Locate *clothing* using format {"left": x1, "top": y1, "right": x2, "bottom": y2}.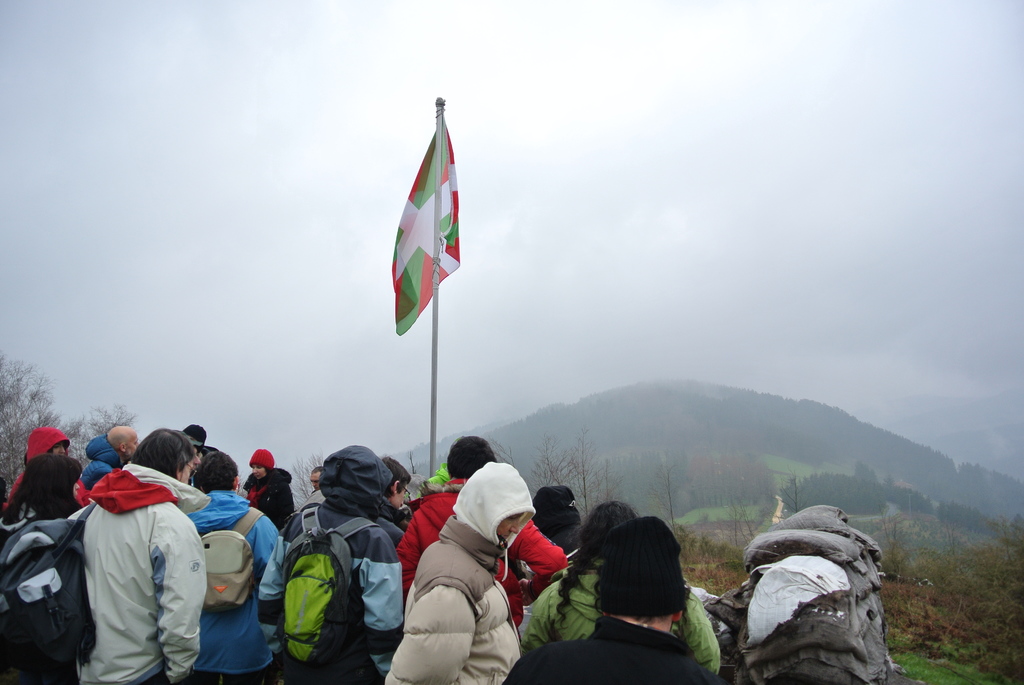
{"left": 189, "top": 484, "right": 300, "bottom": 684}.
